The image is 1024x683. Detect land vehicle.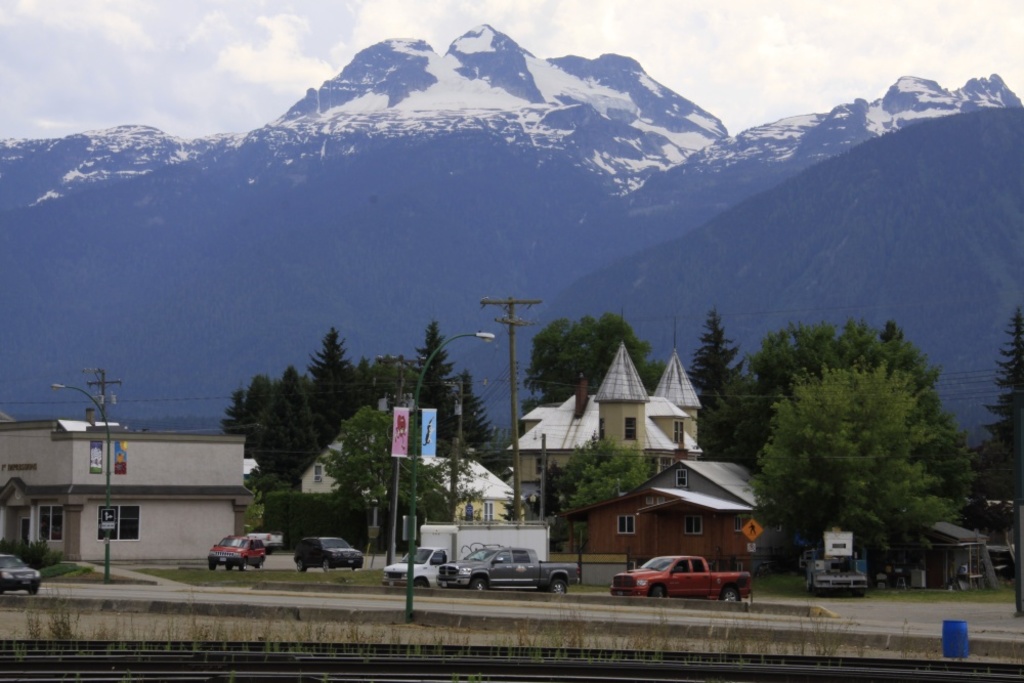
Detection: [left=0, top=555, right=42, bottom=597].
